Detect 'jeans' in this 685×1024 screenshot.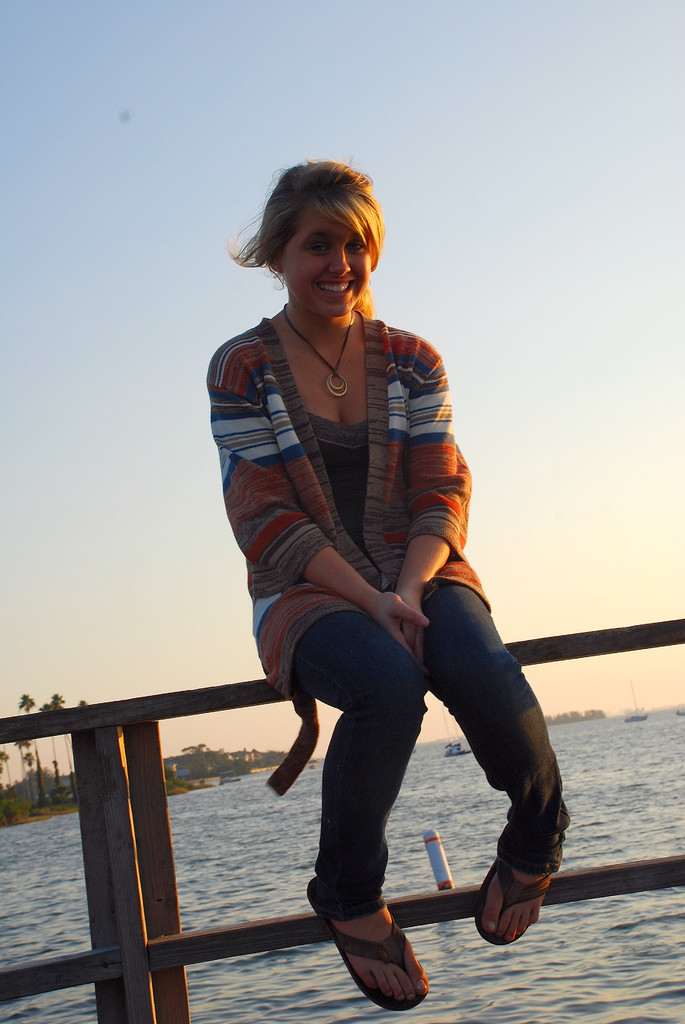
Detection: 288, 601, 519, 920.
